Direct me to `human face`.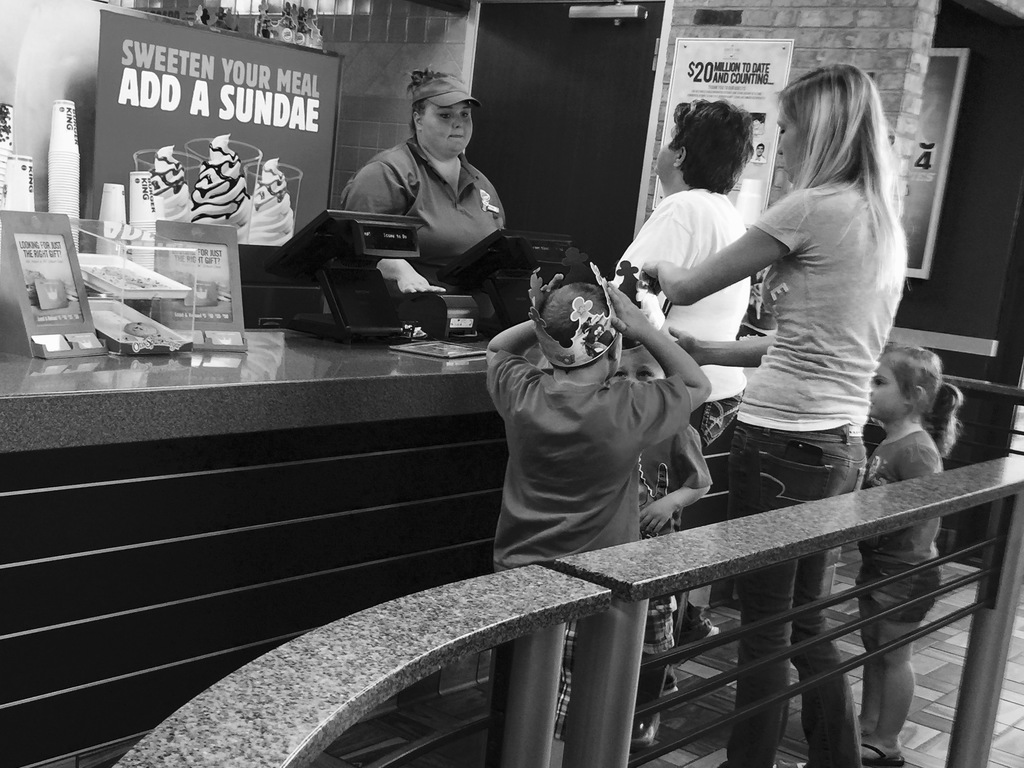
Direction: region(419, 102, 483, 159).
